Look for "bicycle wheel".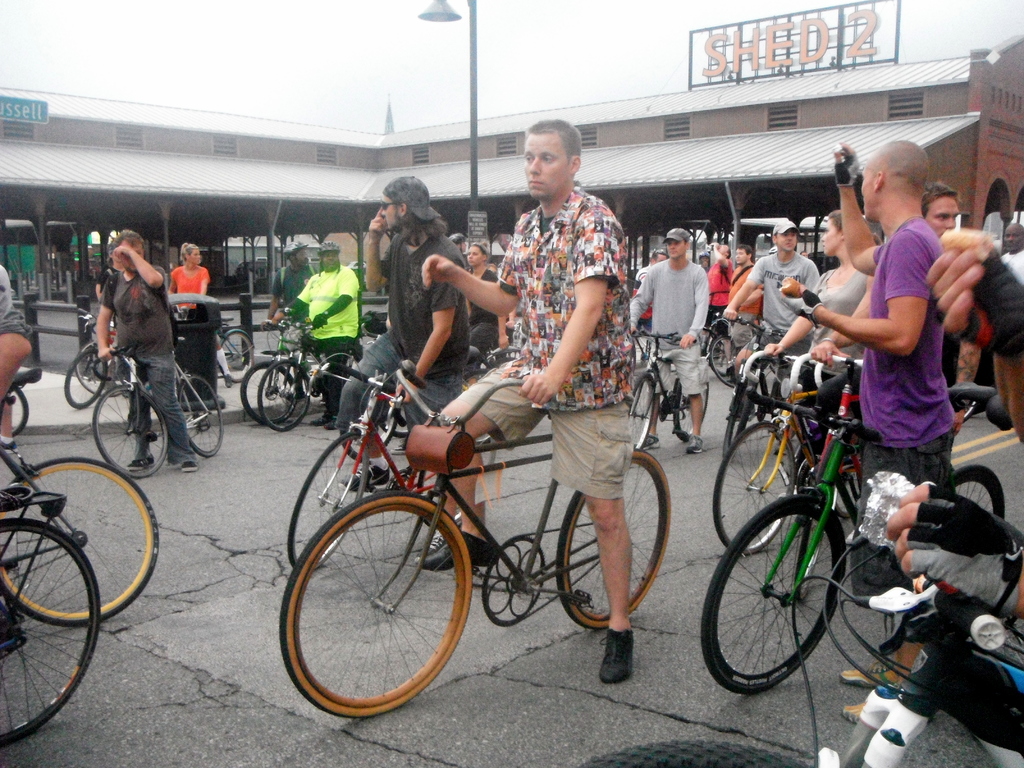
Found: bbox(215, 326, 255, 384).
